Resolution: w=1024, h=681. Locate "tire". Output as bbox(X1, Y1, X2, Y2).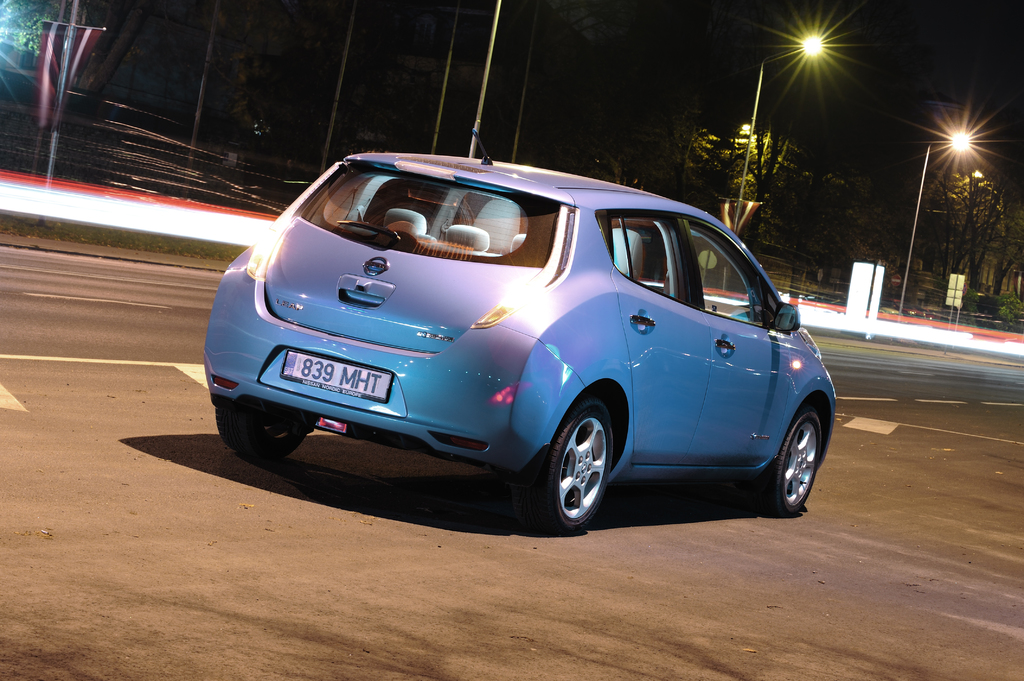
bbox(770, 405, 828, 513).
